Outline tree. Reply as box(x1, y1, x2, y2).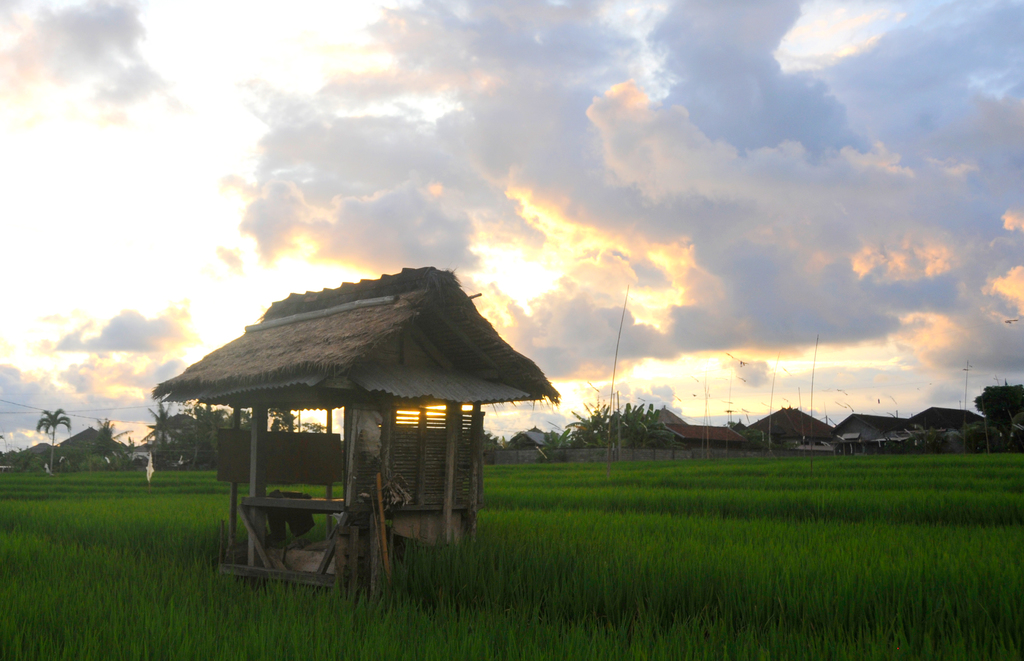
box(961, 372, 1023, 435).
